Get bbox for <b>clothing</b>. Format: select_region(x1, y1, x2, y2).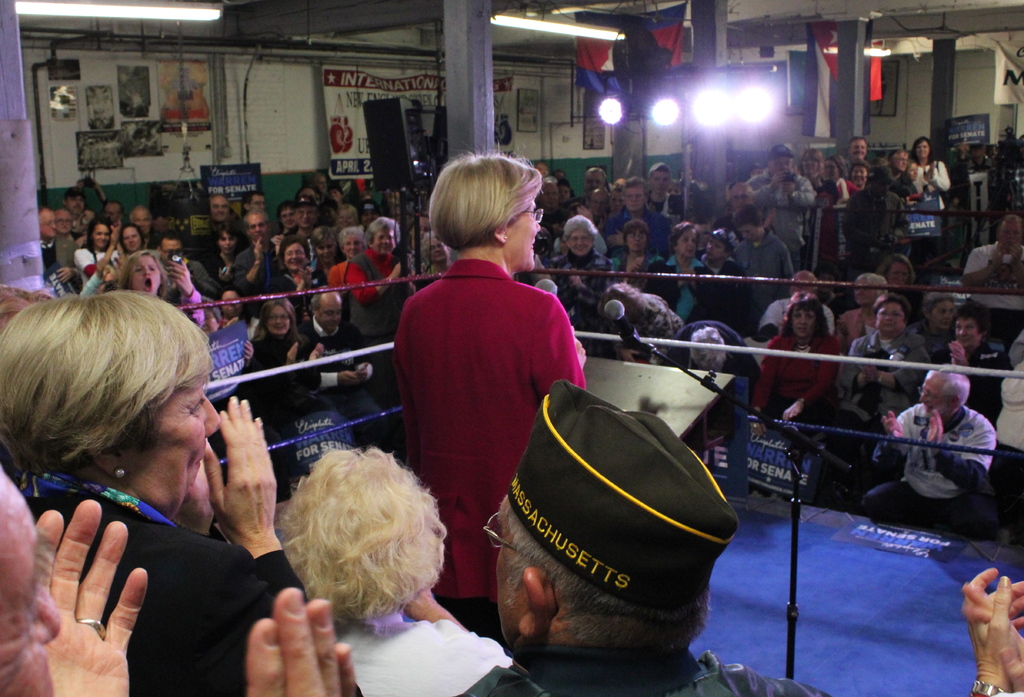
select_region(231, 247, 285, 302).
